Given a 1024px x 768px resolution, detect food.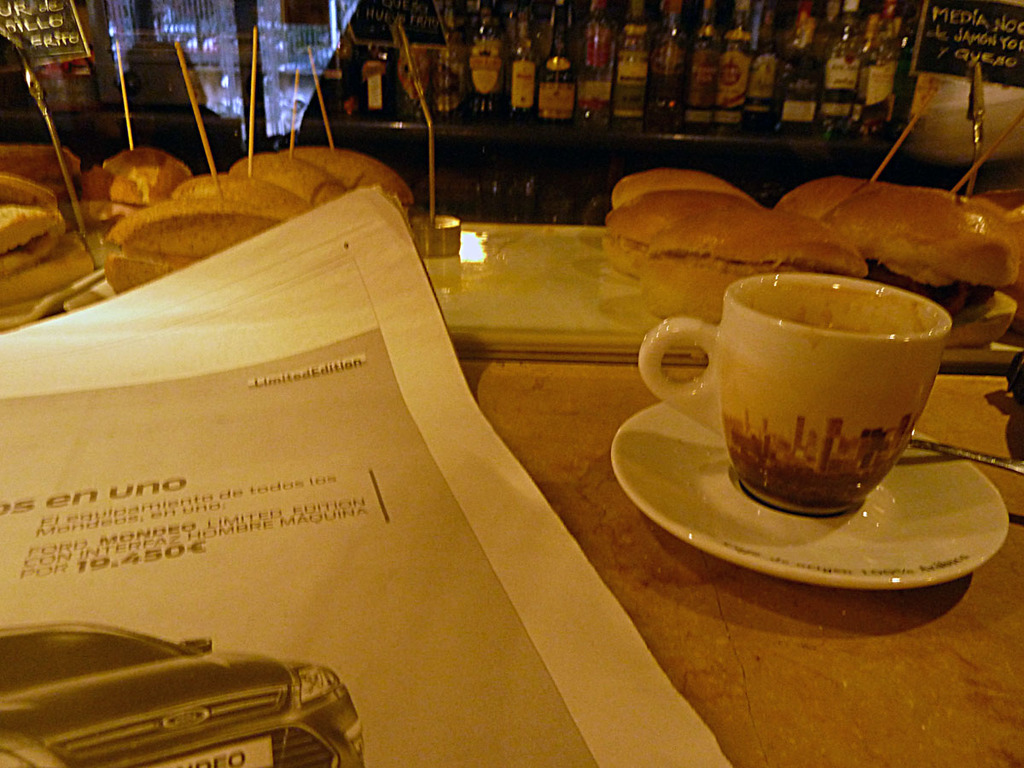
<box>600,186,754,280</box>.
